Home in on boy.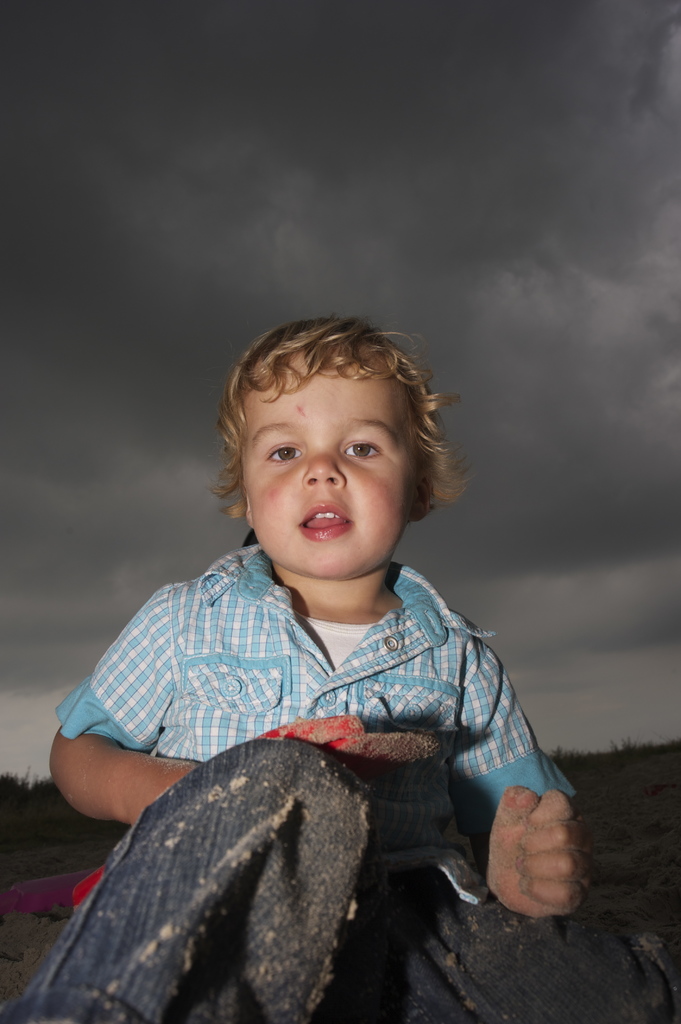
Homed in at l=49, t=314, r=680, b=1023.
